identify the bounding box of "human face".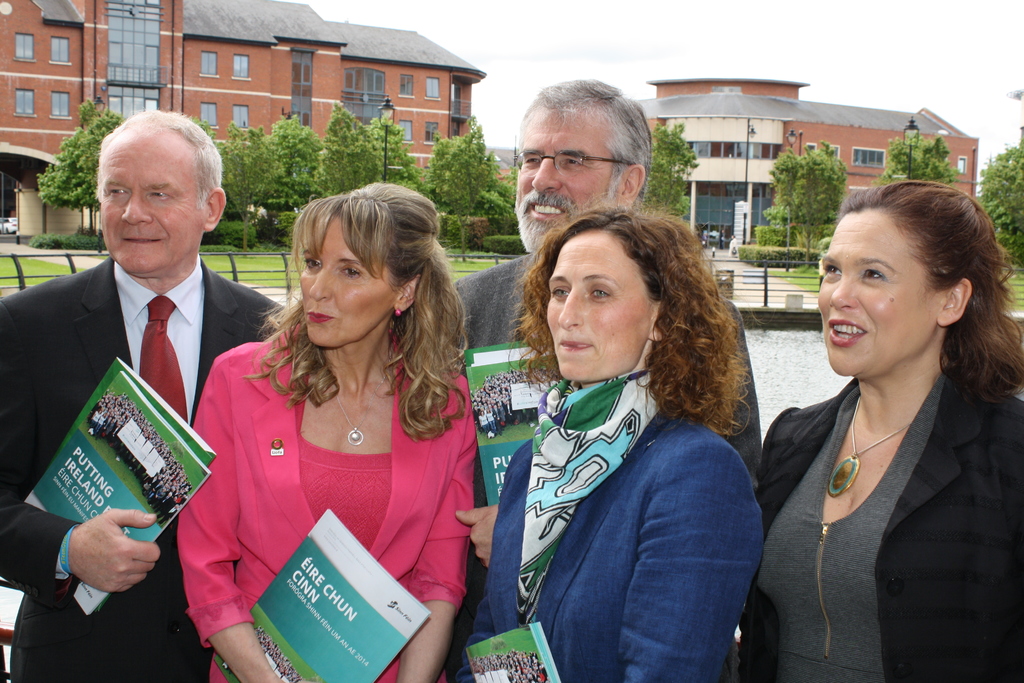
{"x1": 297, "y1": 213, "x2": 406, "y2": 352}.
